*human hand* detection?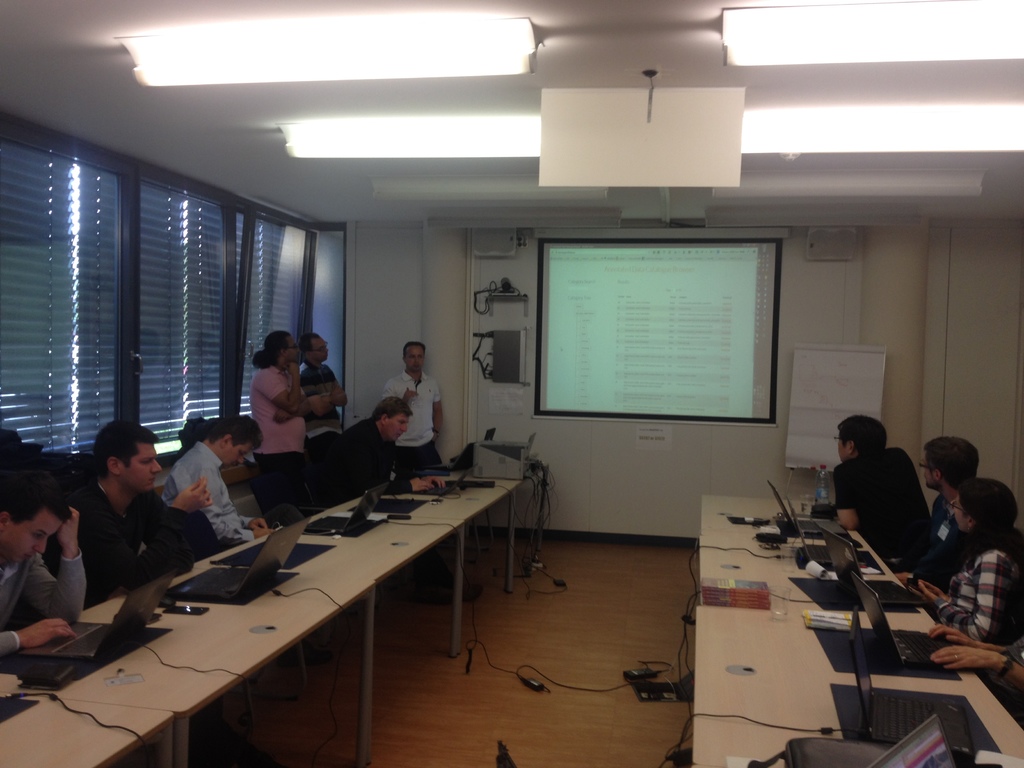
(x1=927, y1=644, x2=995, y2=671)
